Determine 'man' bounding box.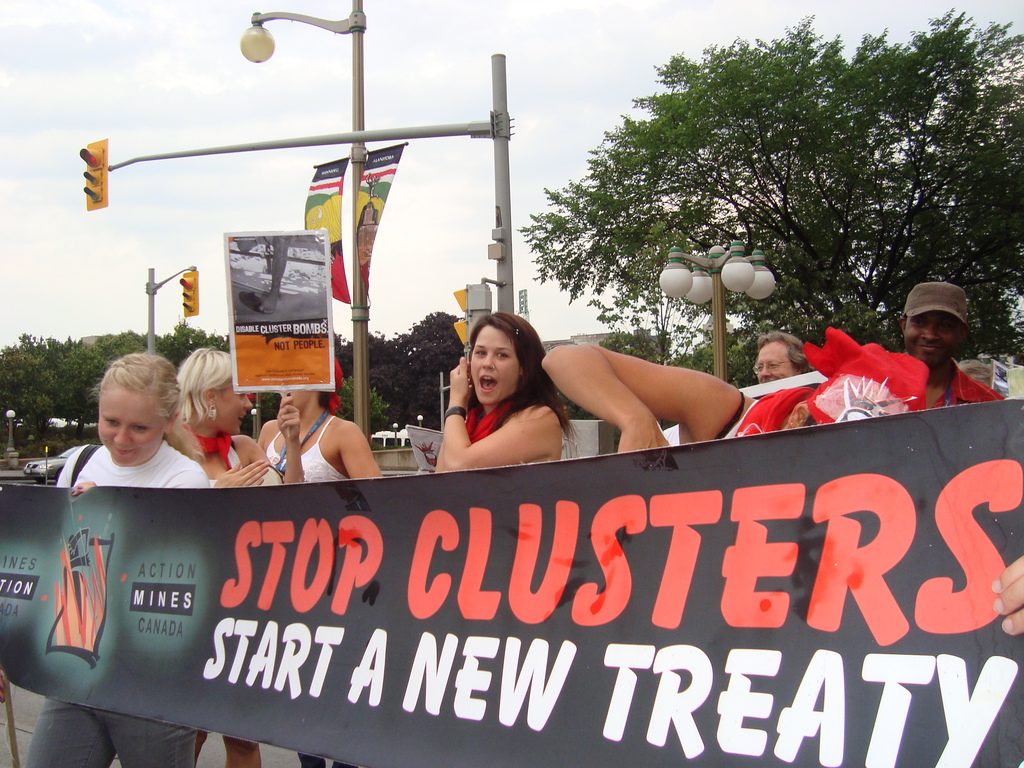
Determined: (left=816, top=287, right=998, bottom=428).
